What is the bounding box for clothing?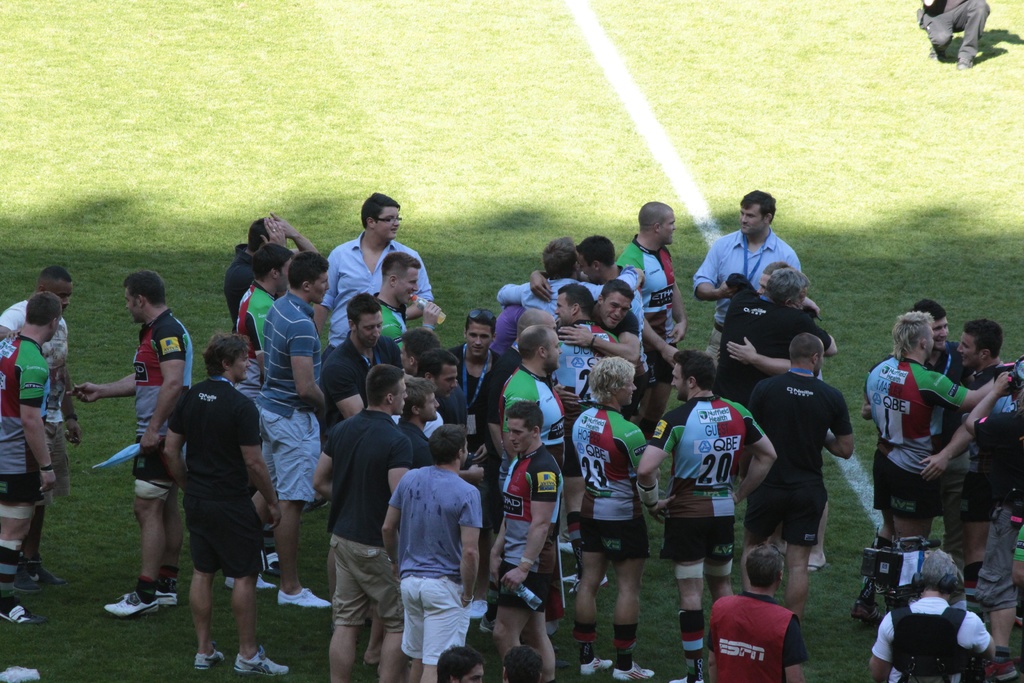
crop(0, 297, 78, 478).
